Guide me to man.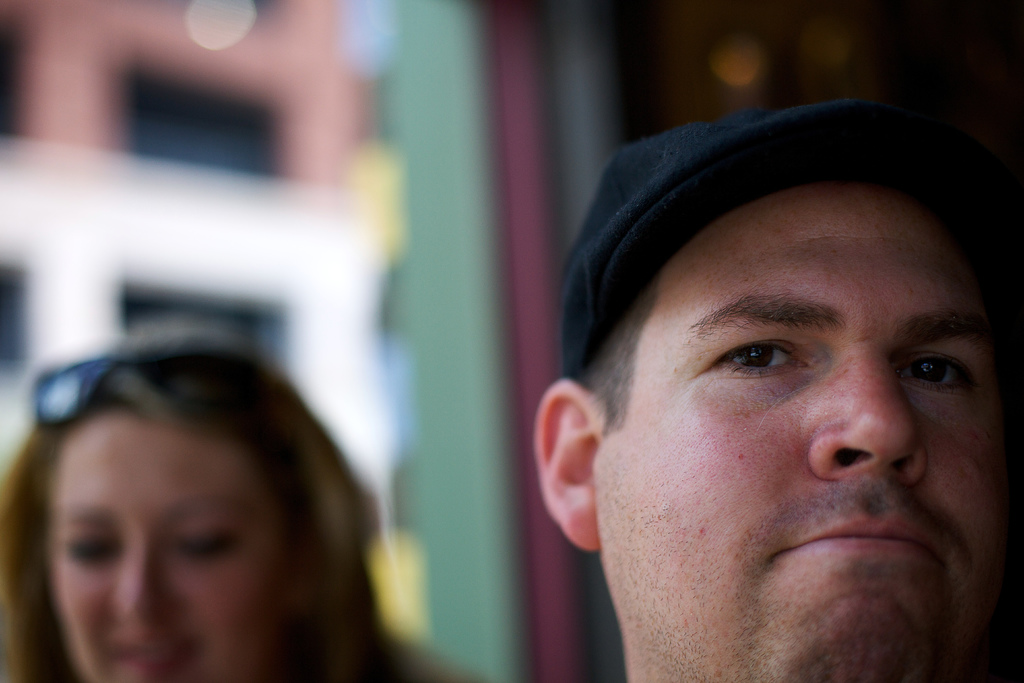
Guidance: Rect(533, 97, 1023, 681).
